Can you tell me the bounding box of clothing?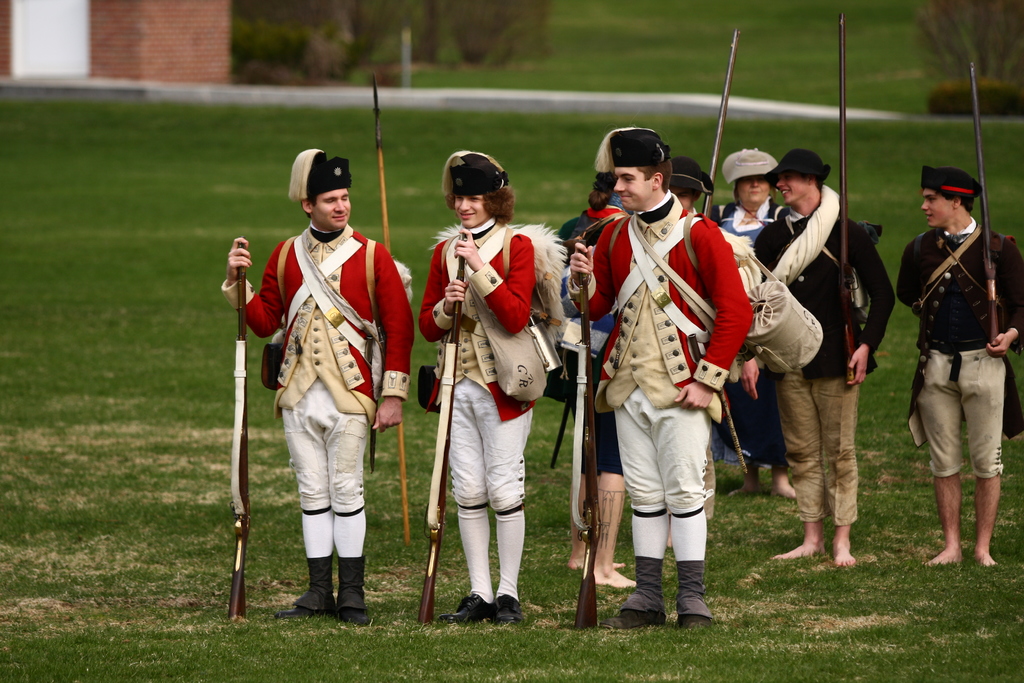
{"x1": 413, "y1": 224, "x2": 566, "y2": 609}.
